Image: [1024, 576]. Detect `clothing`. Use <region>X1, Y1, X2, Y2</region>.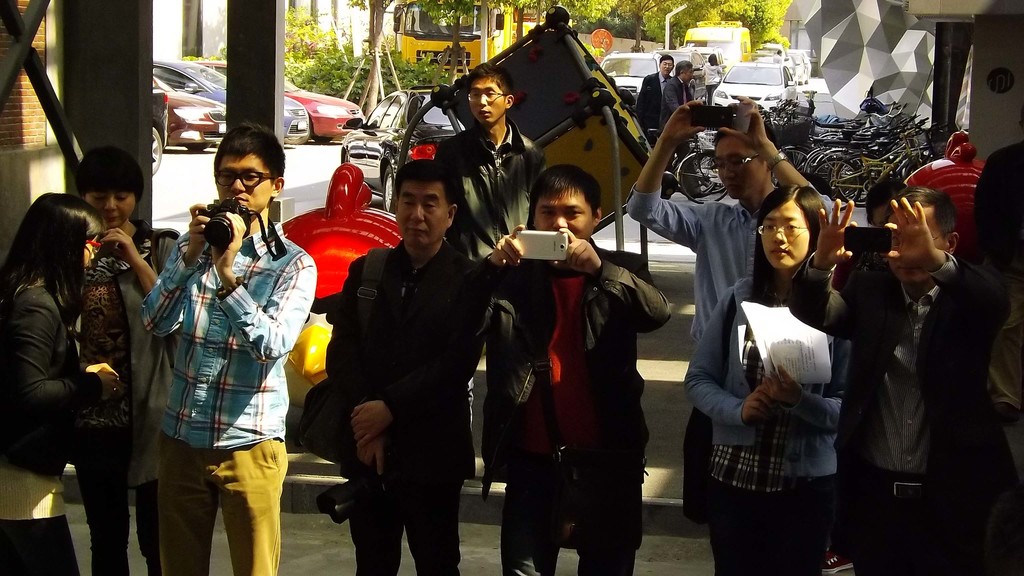
<region>618, 184, 829, 363</region>.
